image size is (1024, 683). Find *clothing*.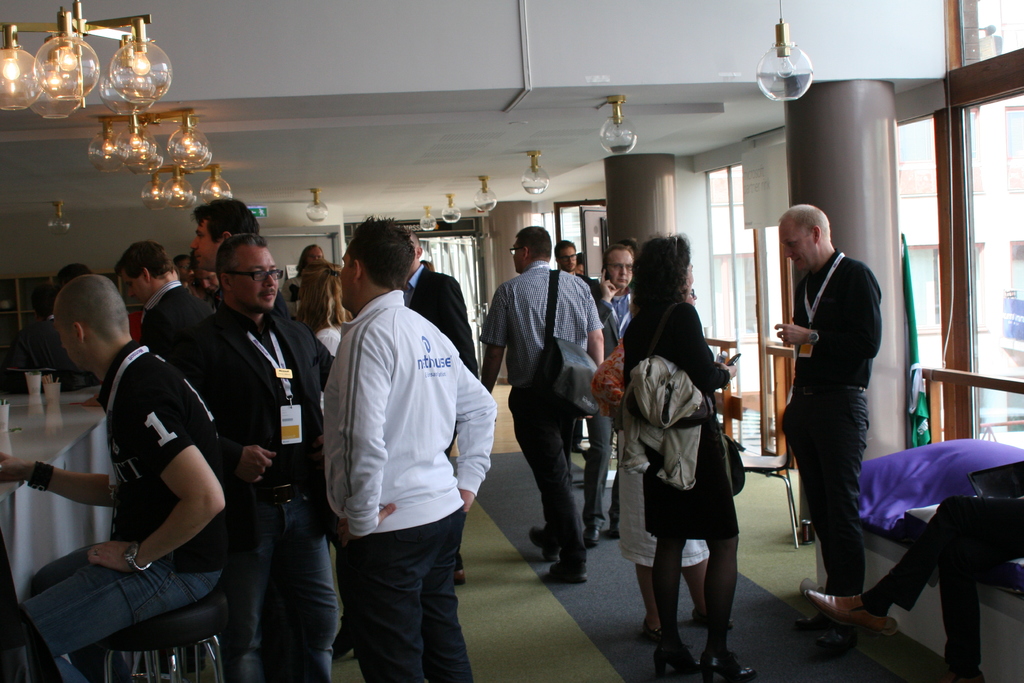
box(18, 338, 228, 682).
